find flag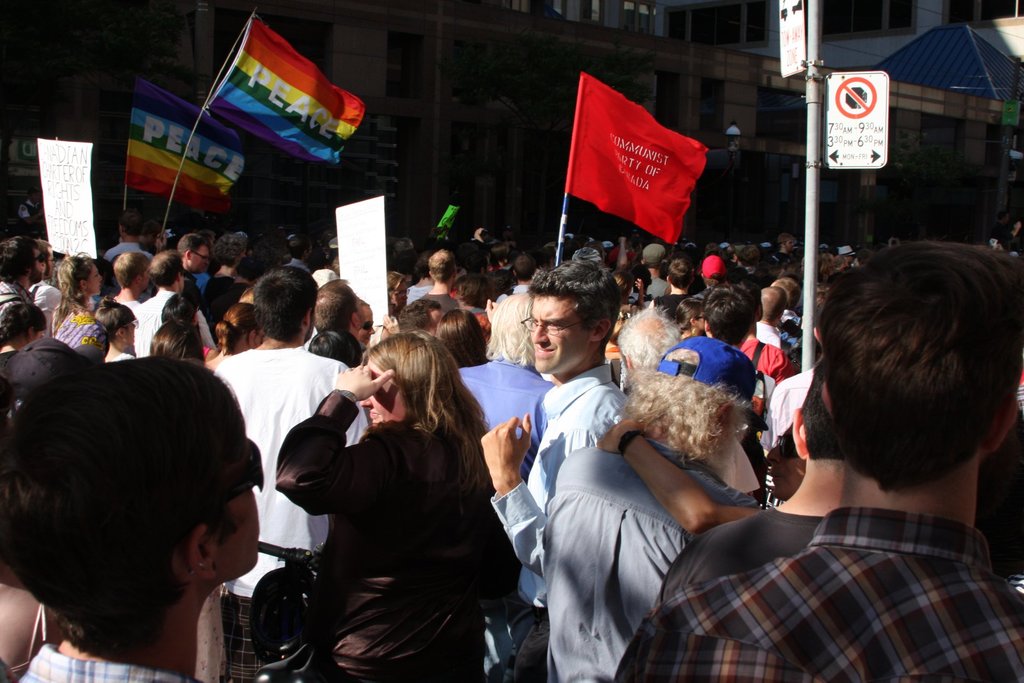
select_region(218, 13, 374, 189)
